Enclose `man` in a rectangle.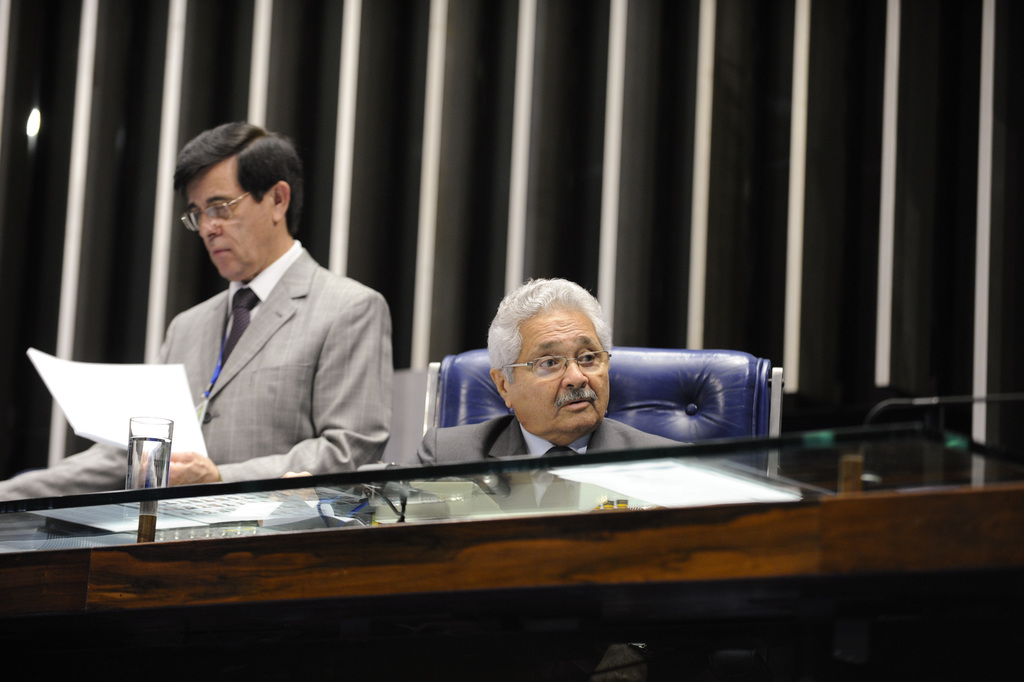
l=0, t=121, r=392, b=478.
